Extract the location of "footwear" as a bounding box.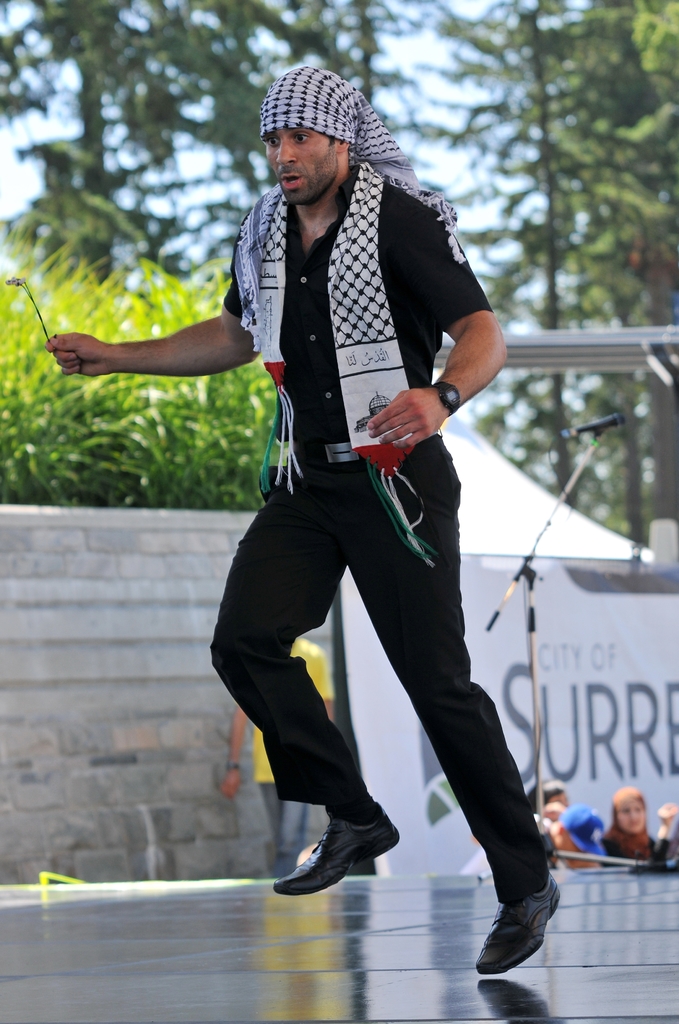
[282,819,409,904].
